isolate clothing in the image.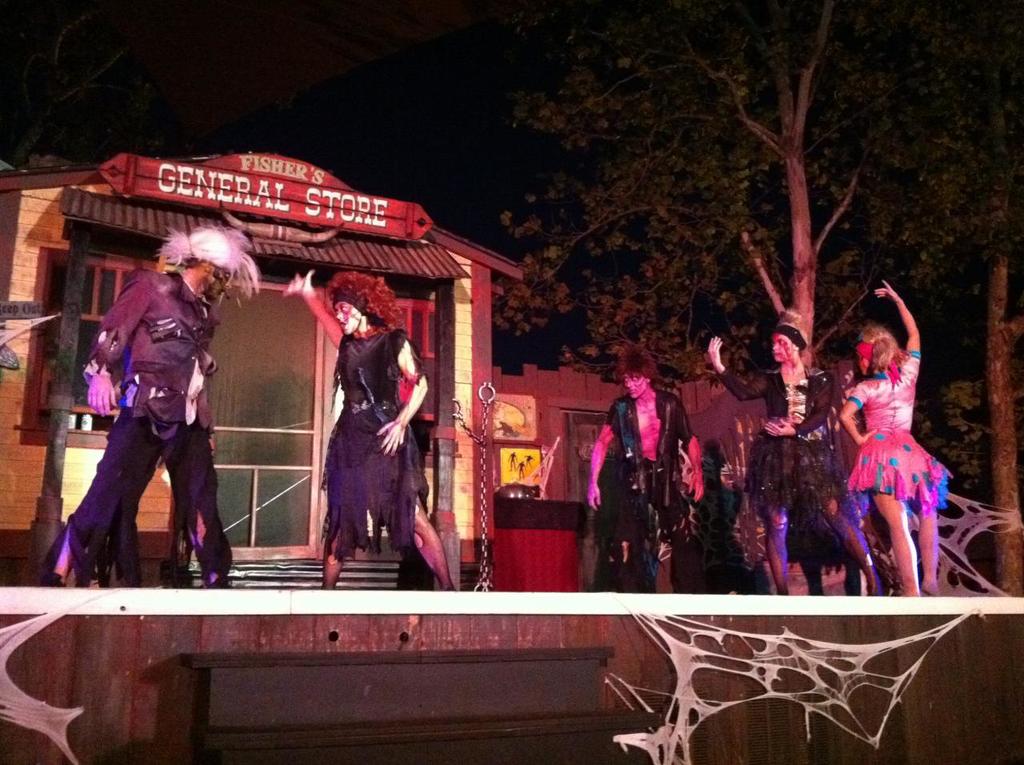
Isolated region: <box>42,278,232,586</box>.
